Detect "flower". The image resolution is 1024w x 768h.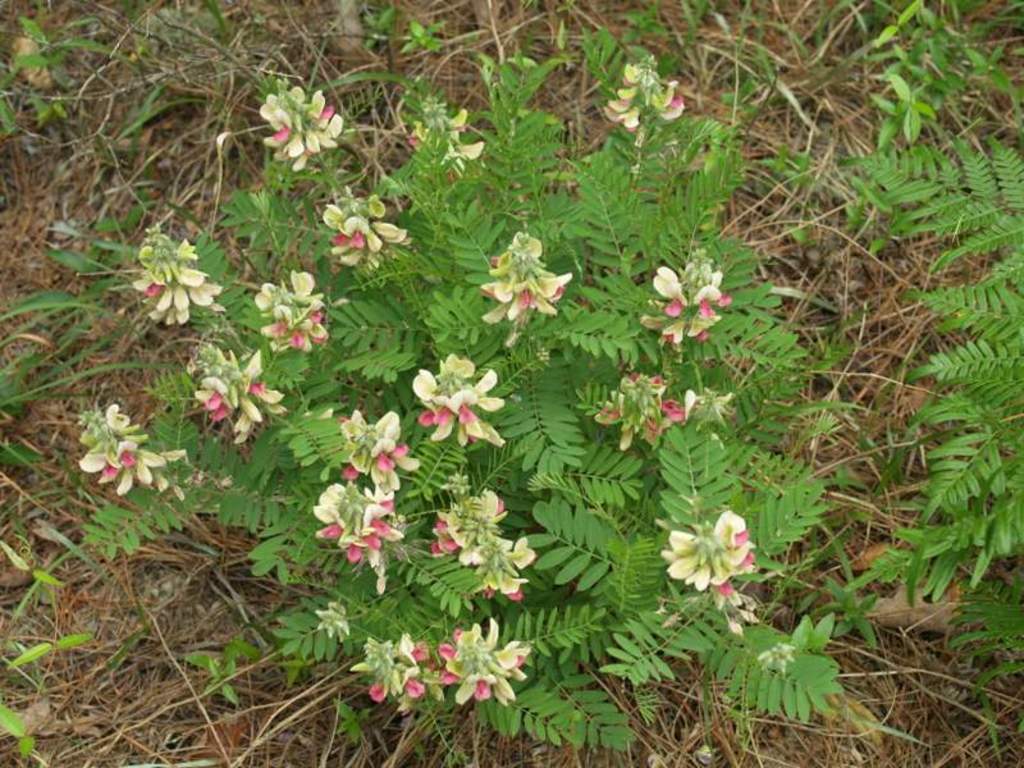
[321,187,406,269].
